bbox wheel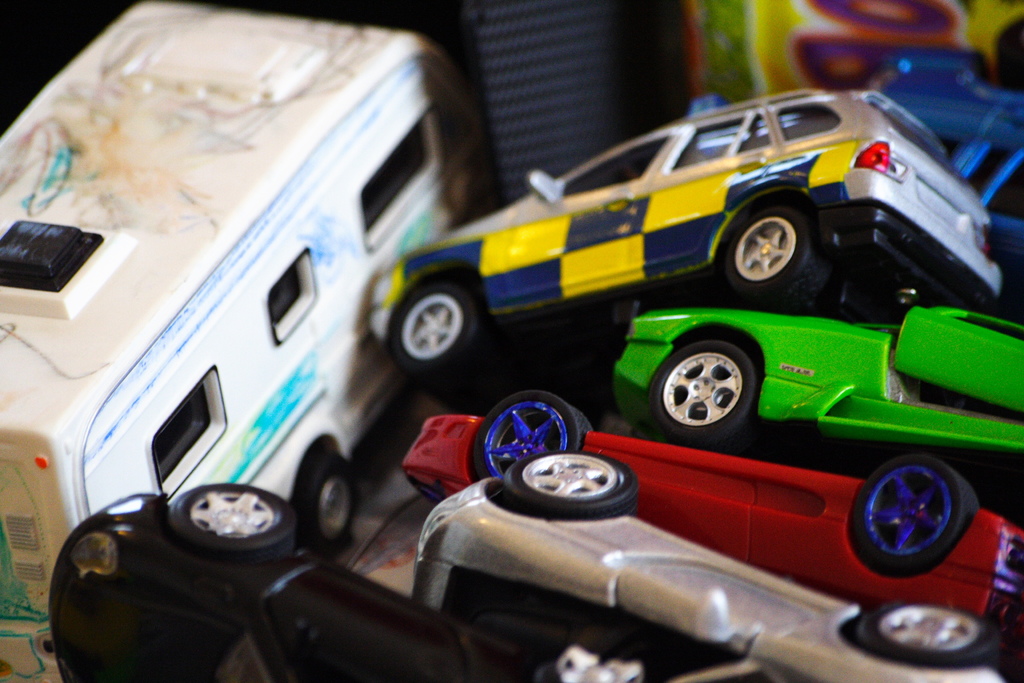
x1=858 y1=595 x2=1002 y2=668
